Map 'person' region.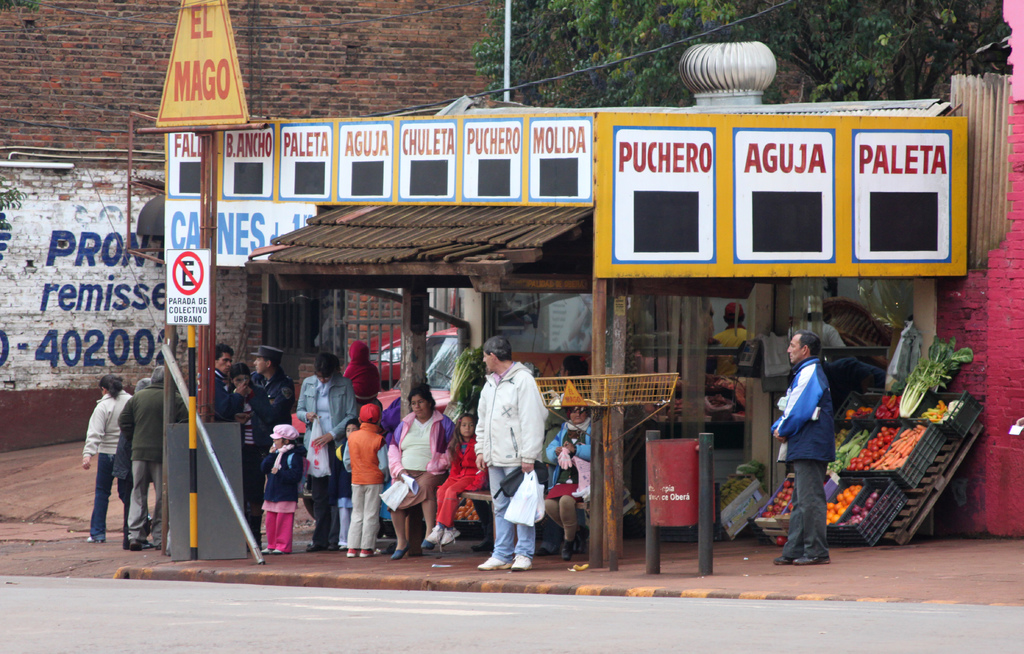
Mapped to bbox=[120, 358, 166, 550].
